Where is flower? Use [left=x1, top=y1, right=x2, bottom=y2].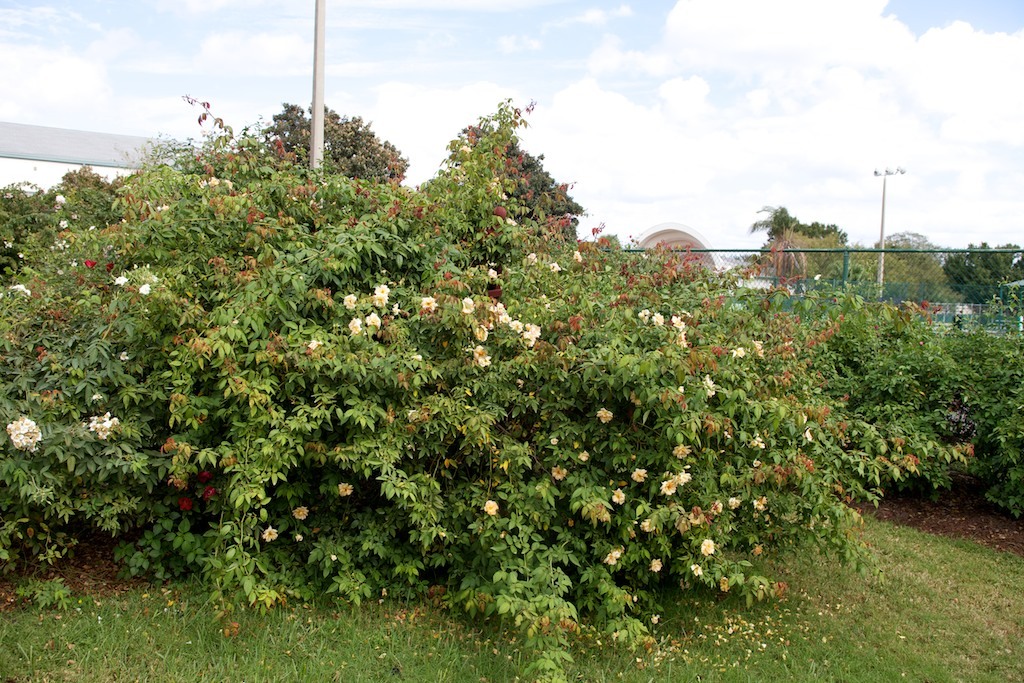
[left=691, top=564, right=703, bottom=577].
